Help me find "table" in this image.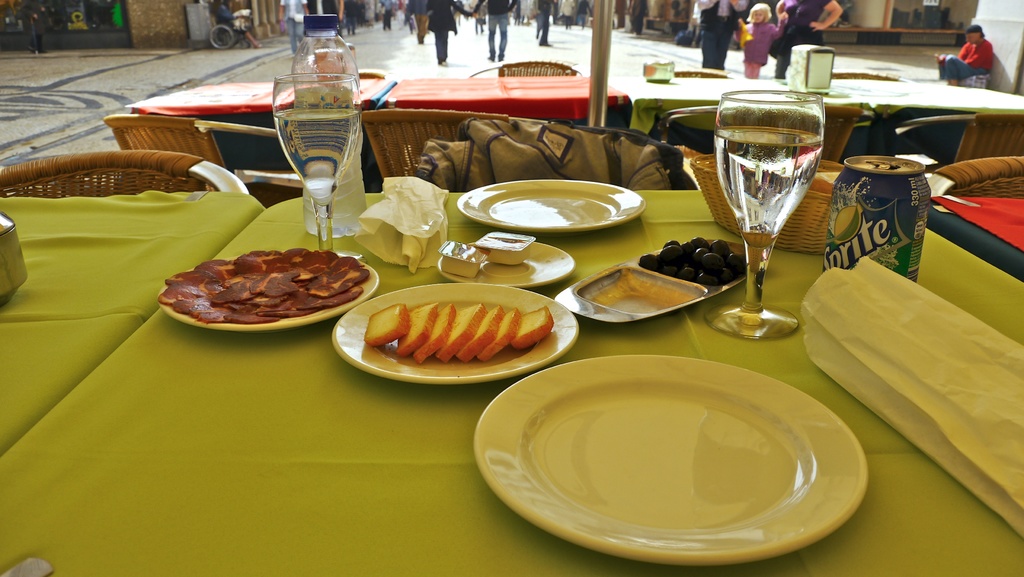
Found it: pyautogui.locateOnScreen(838, 83, 1023, 154).
